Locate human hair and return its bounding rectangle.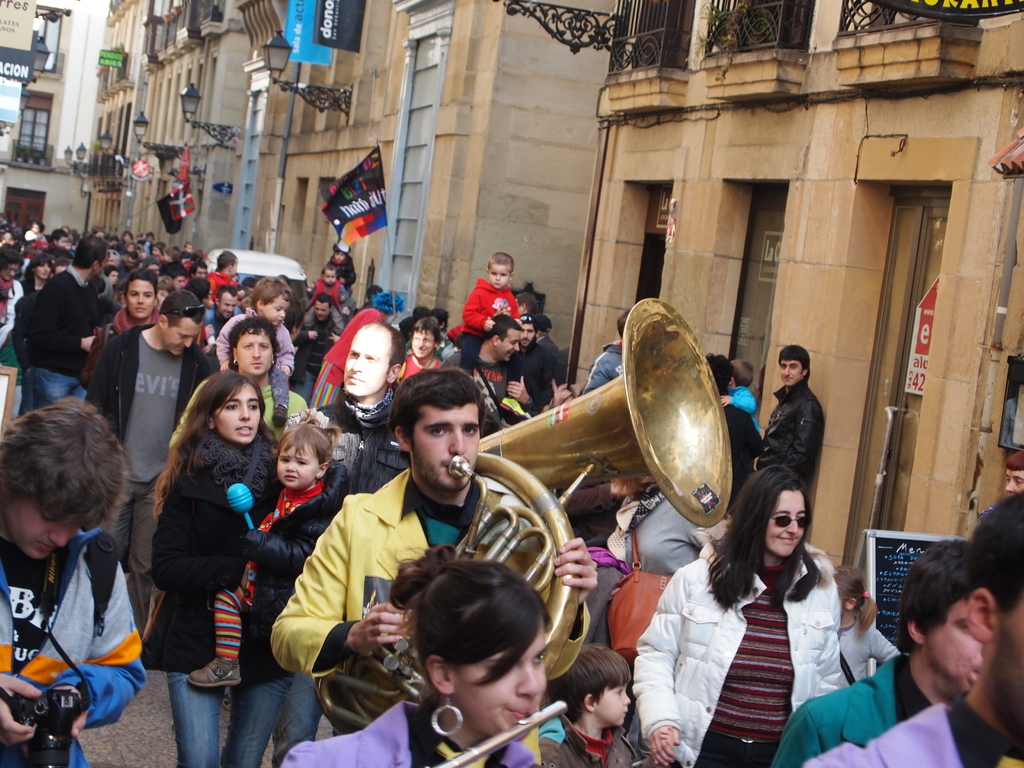
<box>390,362,482,422</box>.
